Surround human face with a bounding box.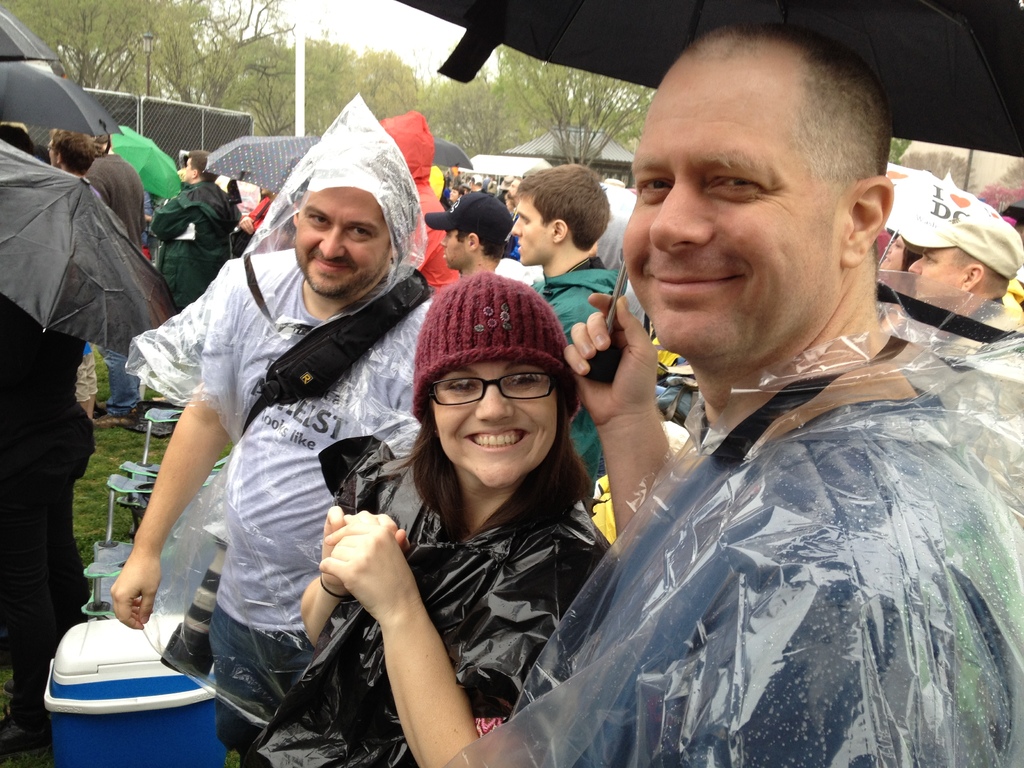
detection(47, 138, 56, 167).
